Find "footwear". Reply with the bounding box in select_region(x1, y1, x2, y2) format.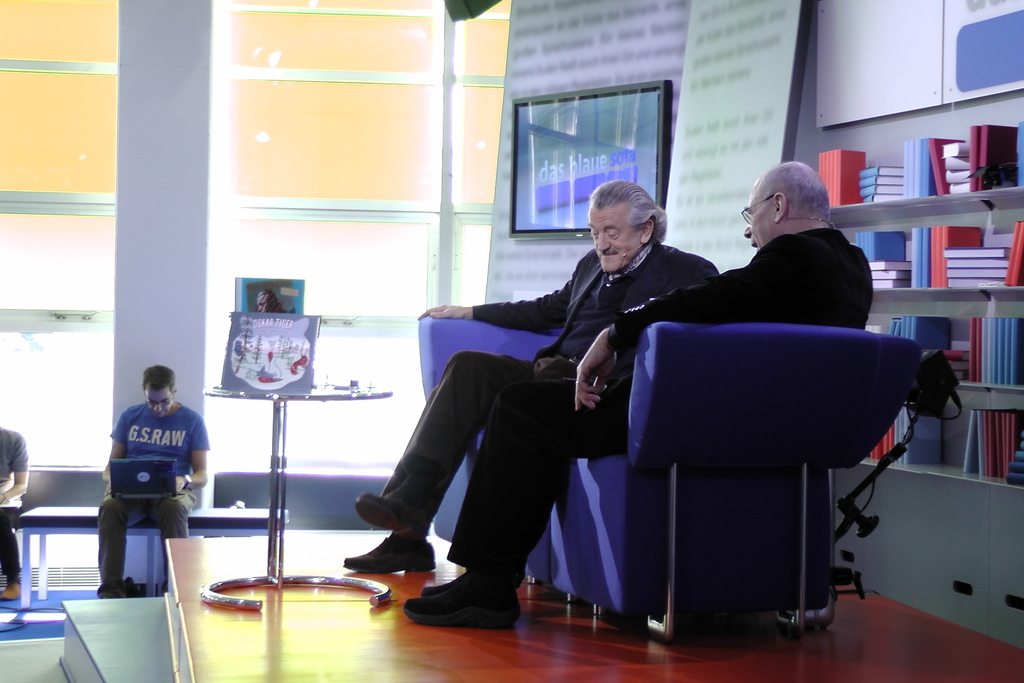
select_region(342, 531, 438, 580).
